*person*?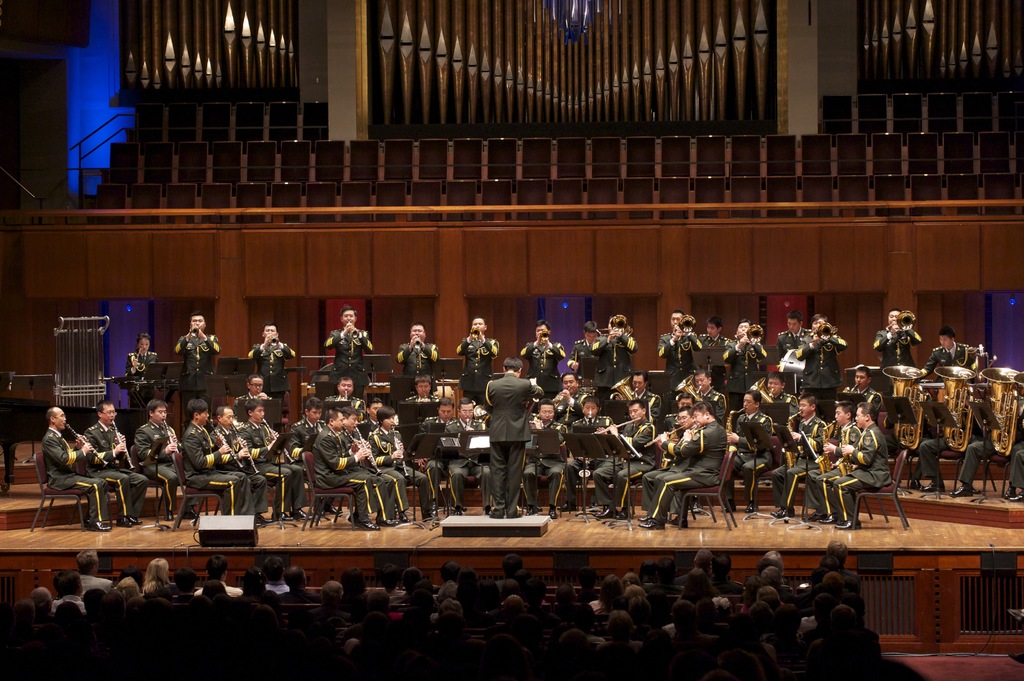
bbox=(819, 406, 895, 533)
